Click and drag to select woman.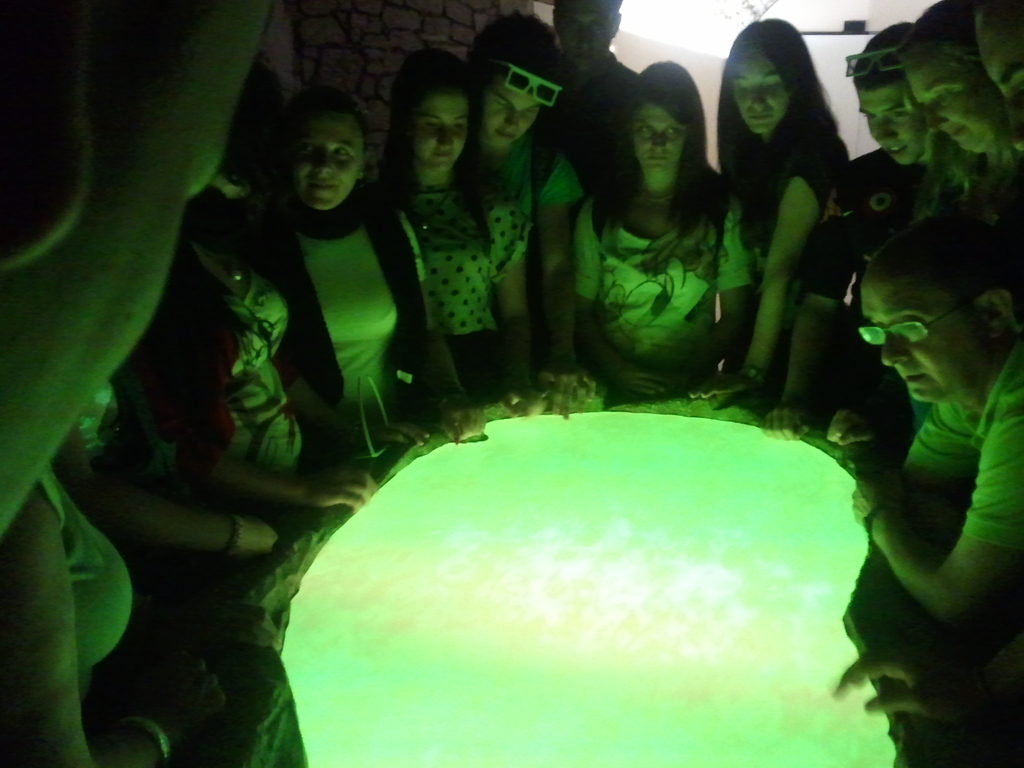
Selection: 851 22 922 227.
